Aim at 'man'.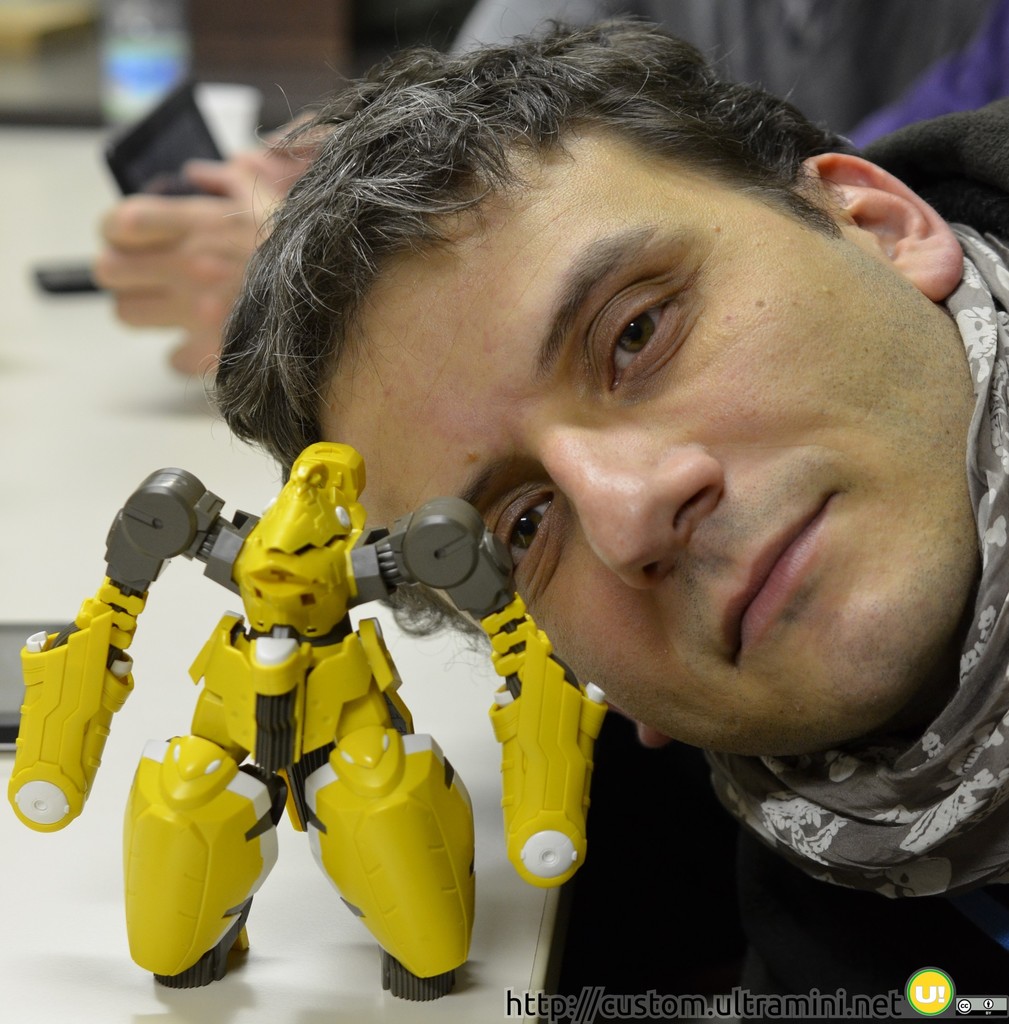
Aimed at (left=206, top=22, right=1008, bottom=1023).
